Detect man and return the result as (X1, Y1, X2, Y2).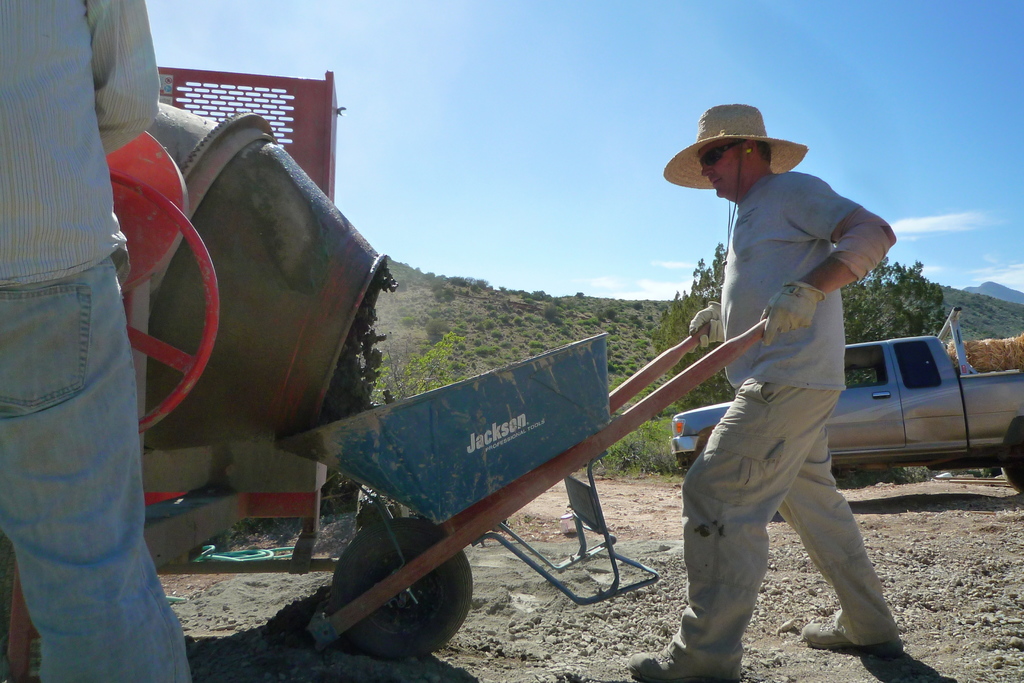
(670, 103, 907, 678).
